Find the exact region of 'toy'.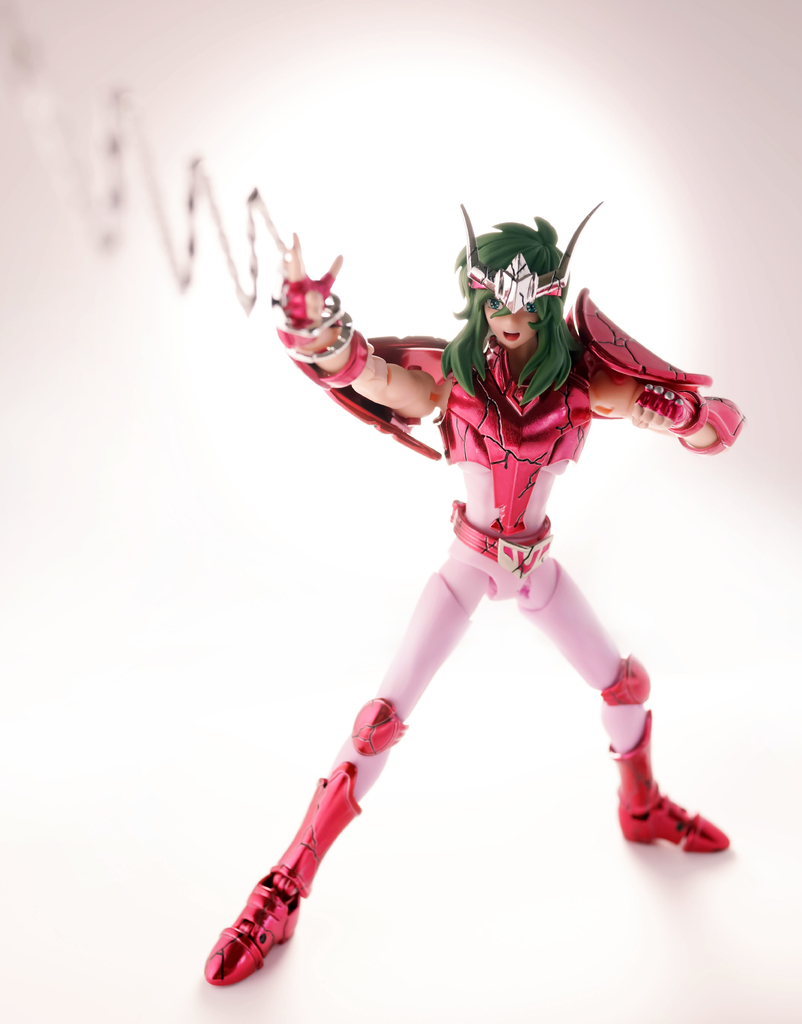
Exact region: bbox(174, 140, 768, 984).
